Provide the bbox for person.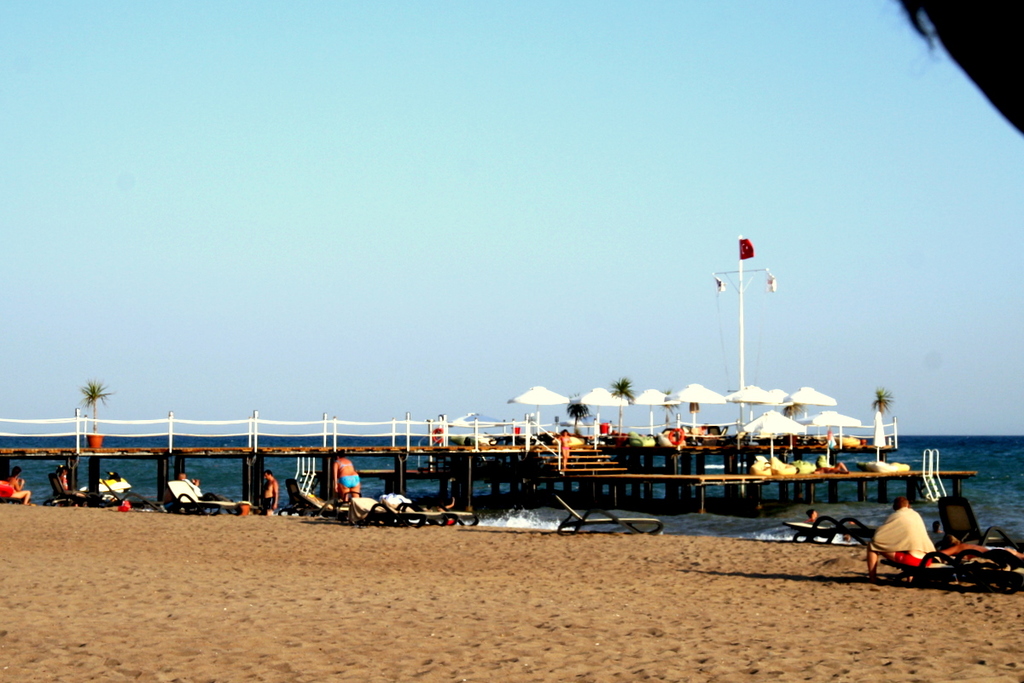
<box>806,507,824,525</box>.
